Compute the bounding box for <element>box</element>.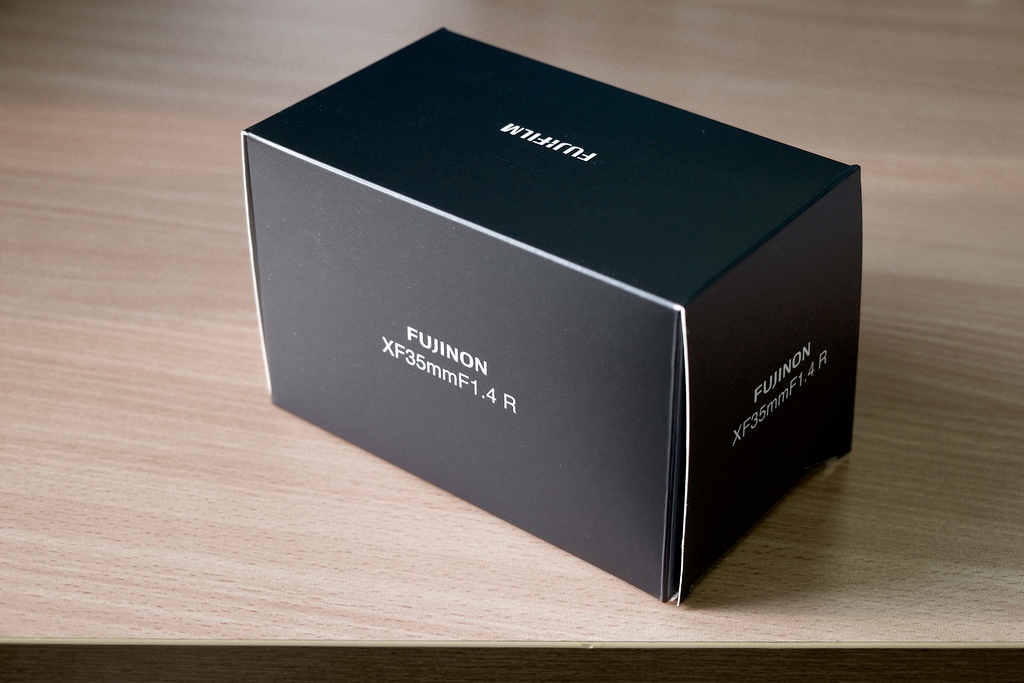
(240, 27, 861, 609).
